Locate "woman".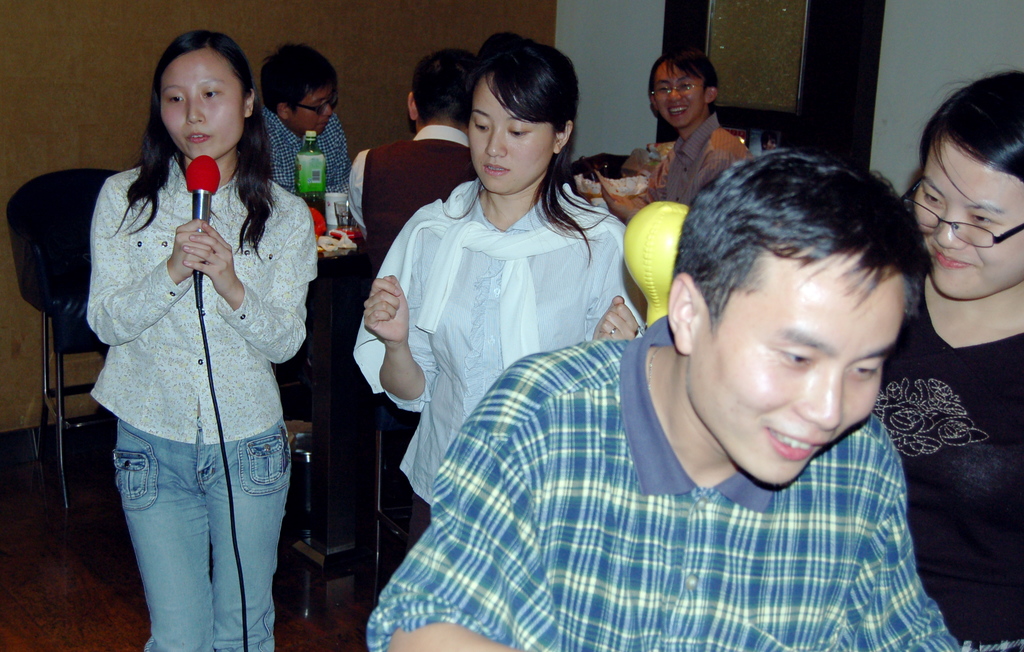
Bounding box: 640:46:760:218.
